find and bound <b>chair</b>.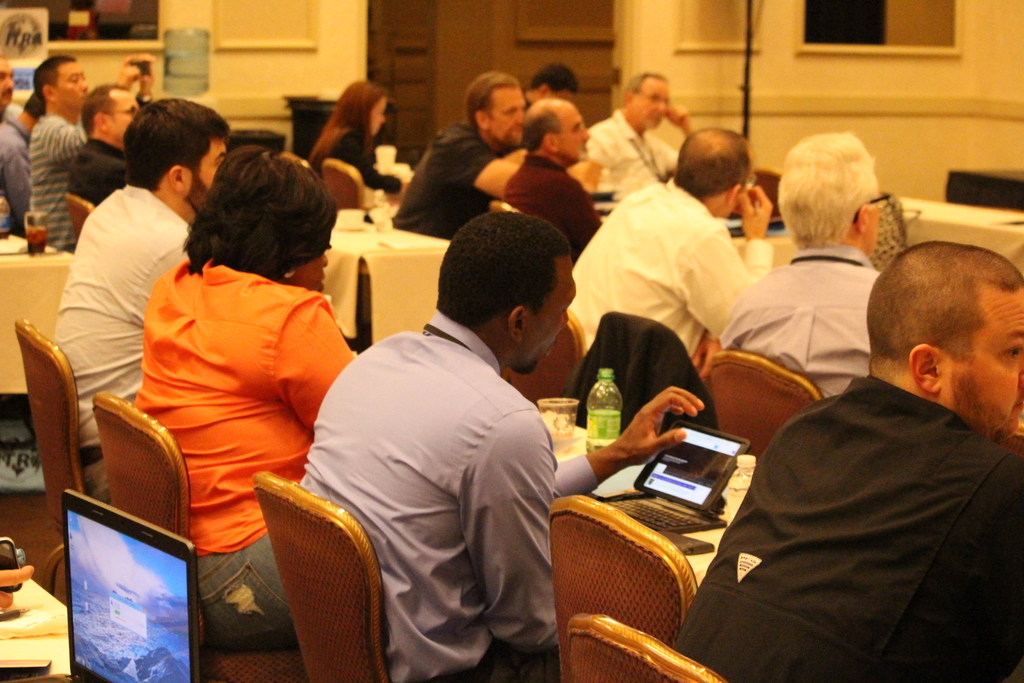
Bound: [x1=545, y1=493, x2=701, y2=682].
